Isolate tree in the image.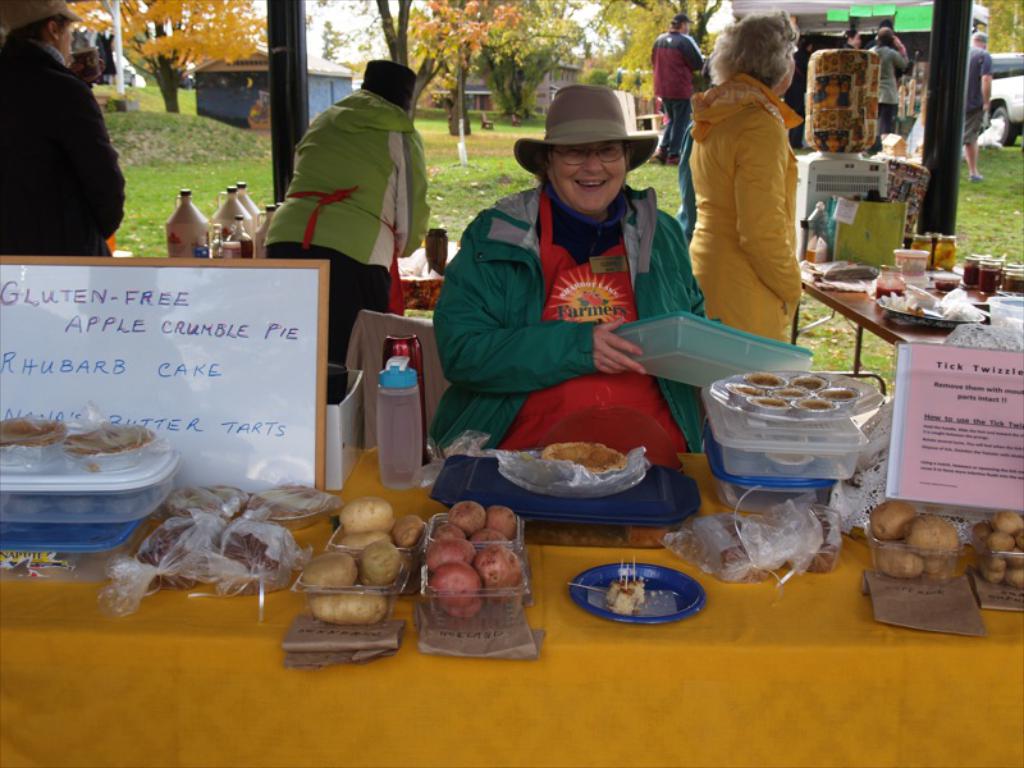
Isolated region: Rect(65, 0, 262, 106).
